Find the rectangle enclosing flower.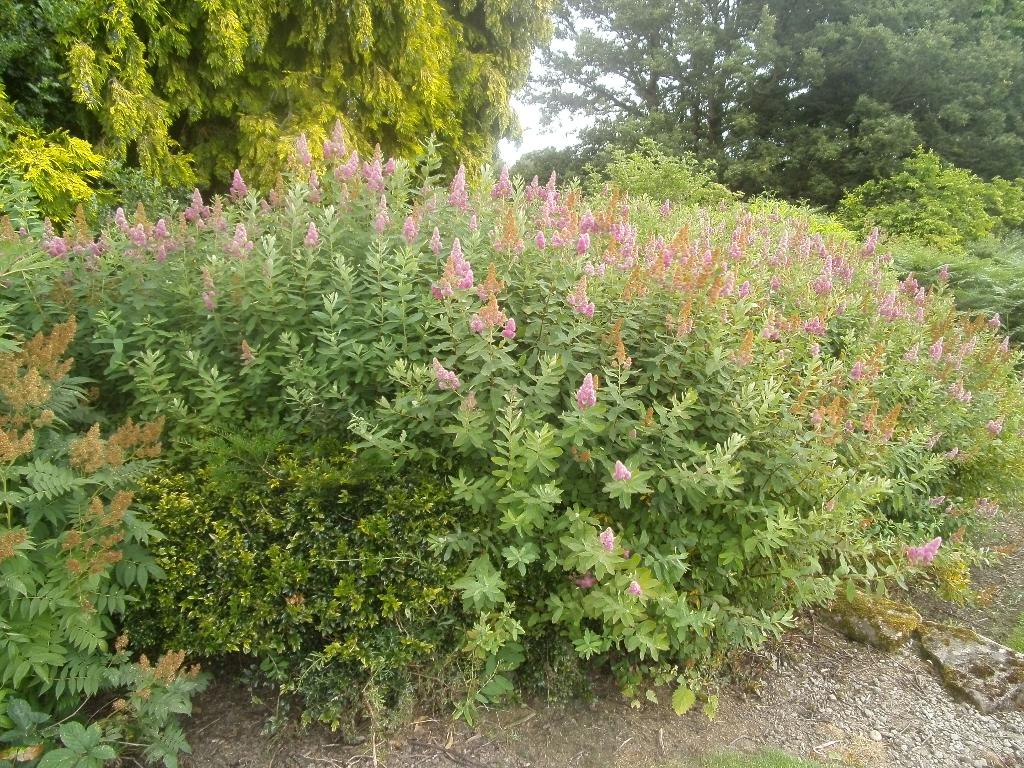
bbox=[500, 317, 518, 341].
